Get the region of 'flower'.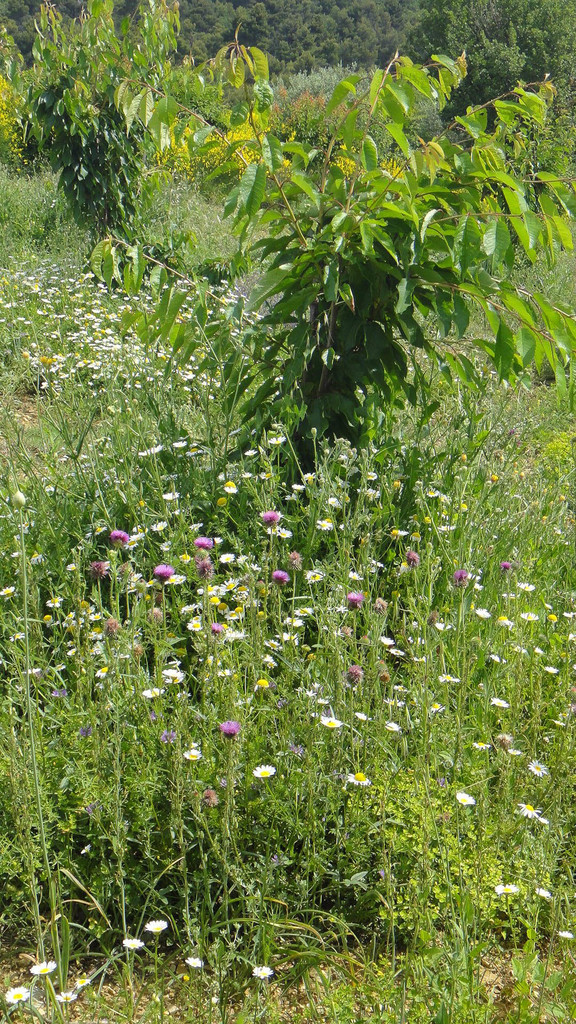
x1=557, y1=930, x2=572, y2=941.
